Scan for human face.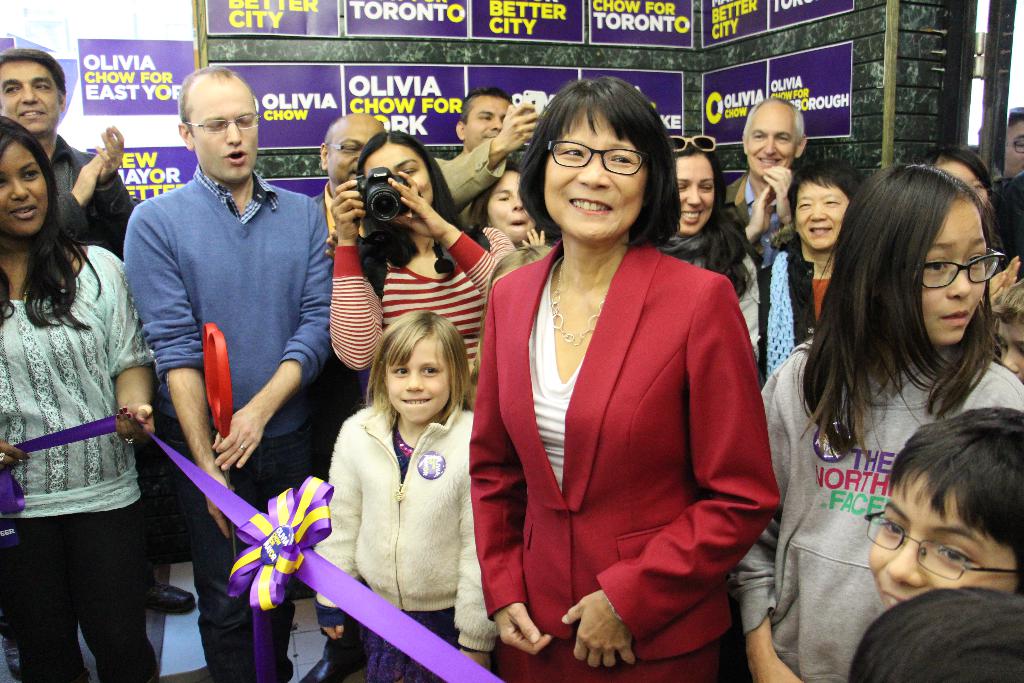
Scan result: 485 168 538 247.
